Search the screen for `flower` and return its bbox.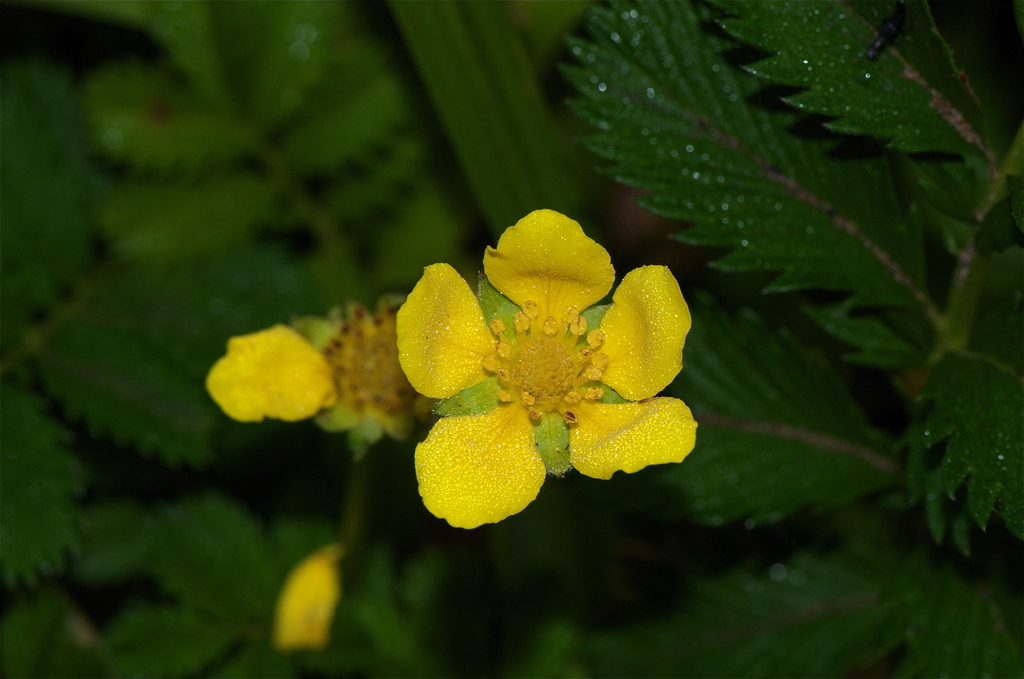
Found: rect(406, 204, 707, 509).
